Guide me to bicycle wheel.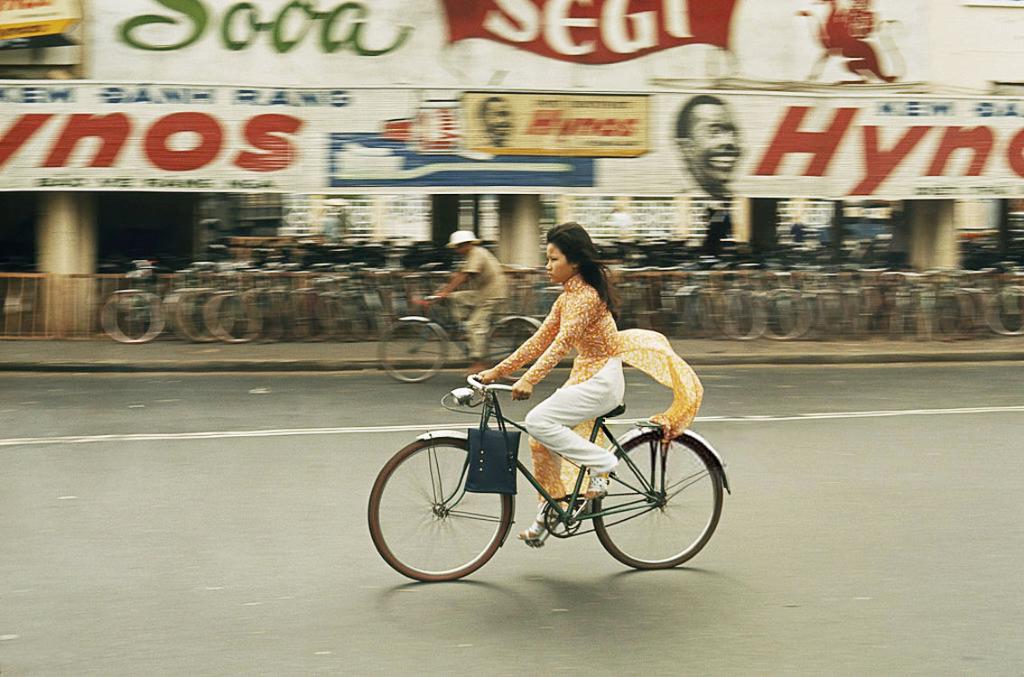
Guidance: (x1=372, y1=435, x2=516, y2=580).
